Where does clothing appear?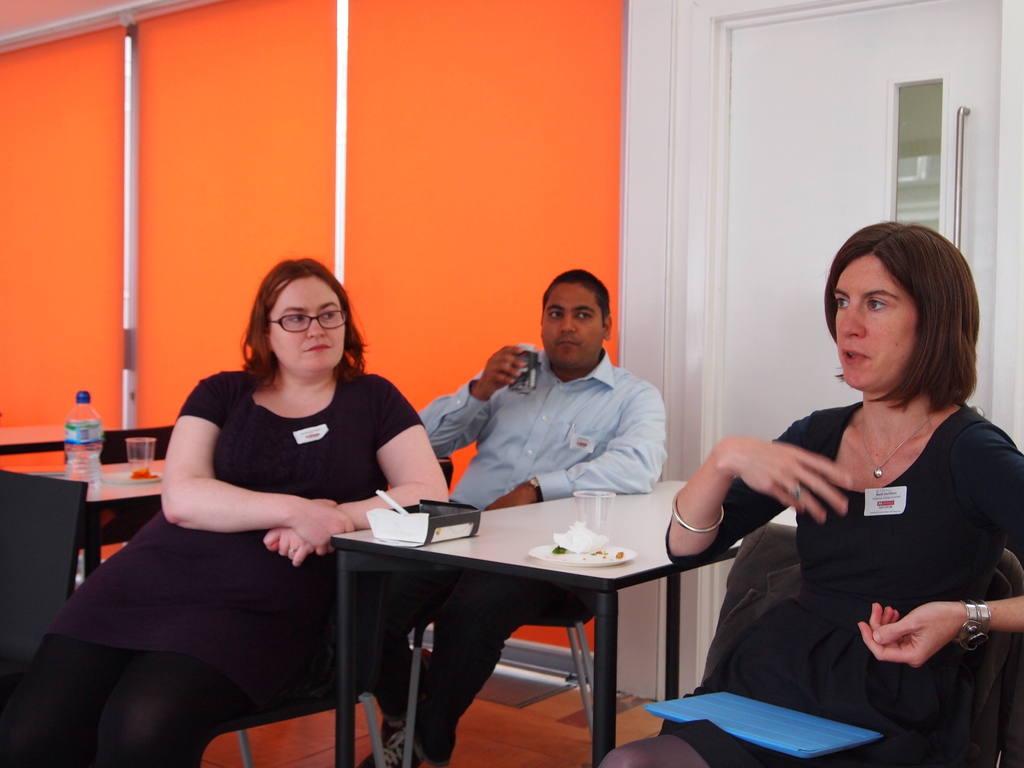
Appears at pyautogui.locateOnScreen(659, 393, 1023, 767).
